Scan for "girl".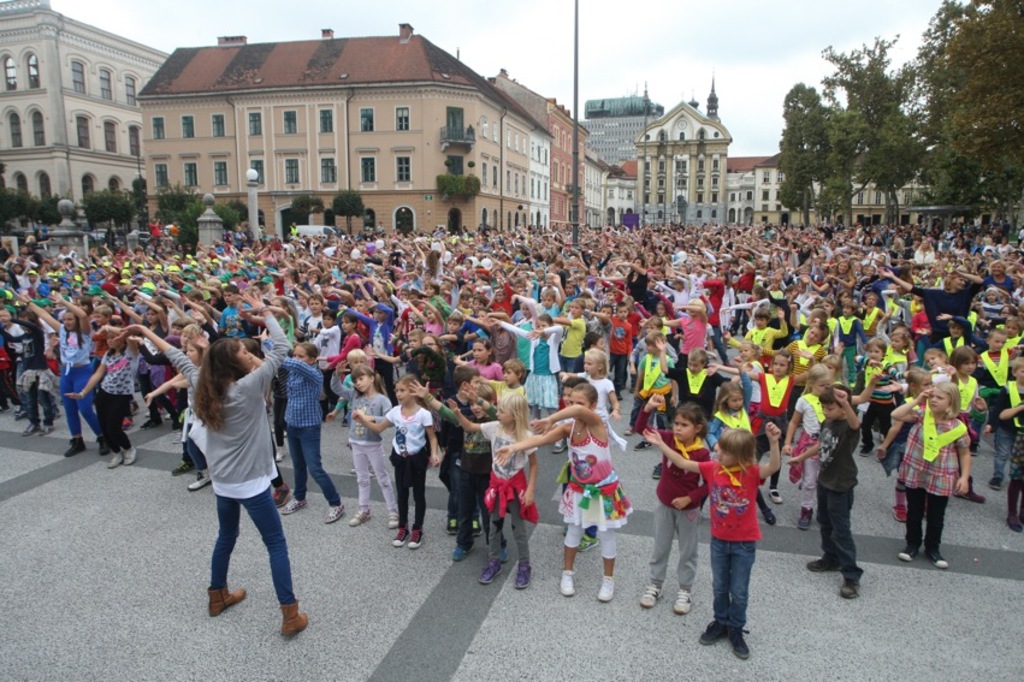
Scan result: left=484, top=313, right=562, bottom=421.
